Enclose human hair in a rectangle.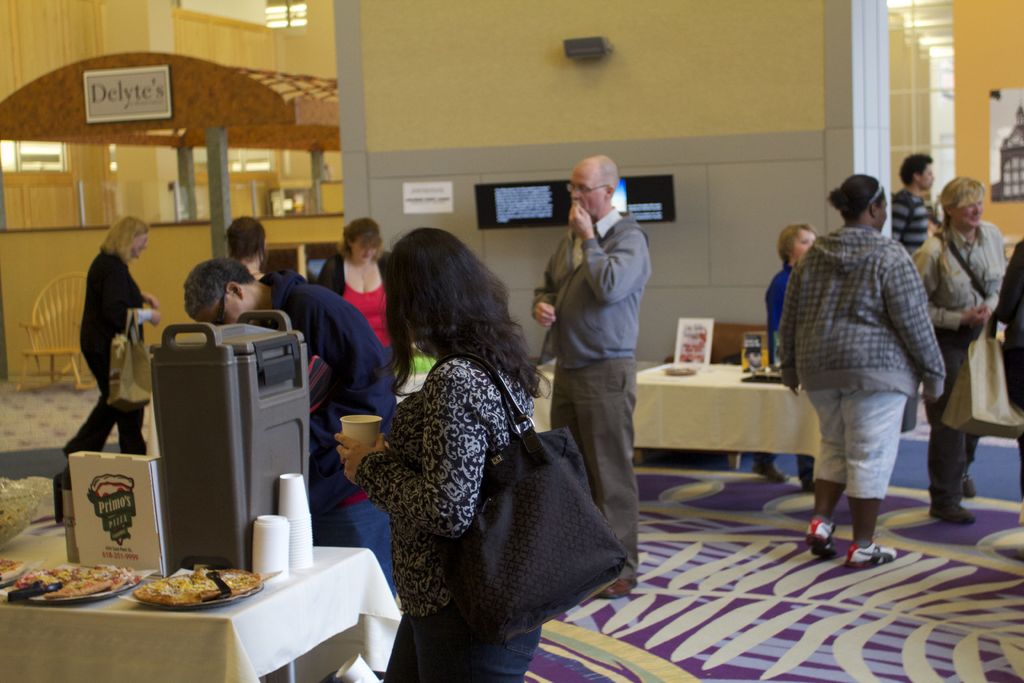
{"left": 95, "top": 212, "right": 145, "bottom": 267}.
